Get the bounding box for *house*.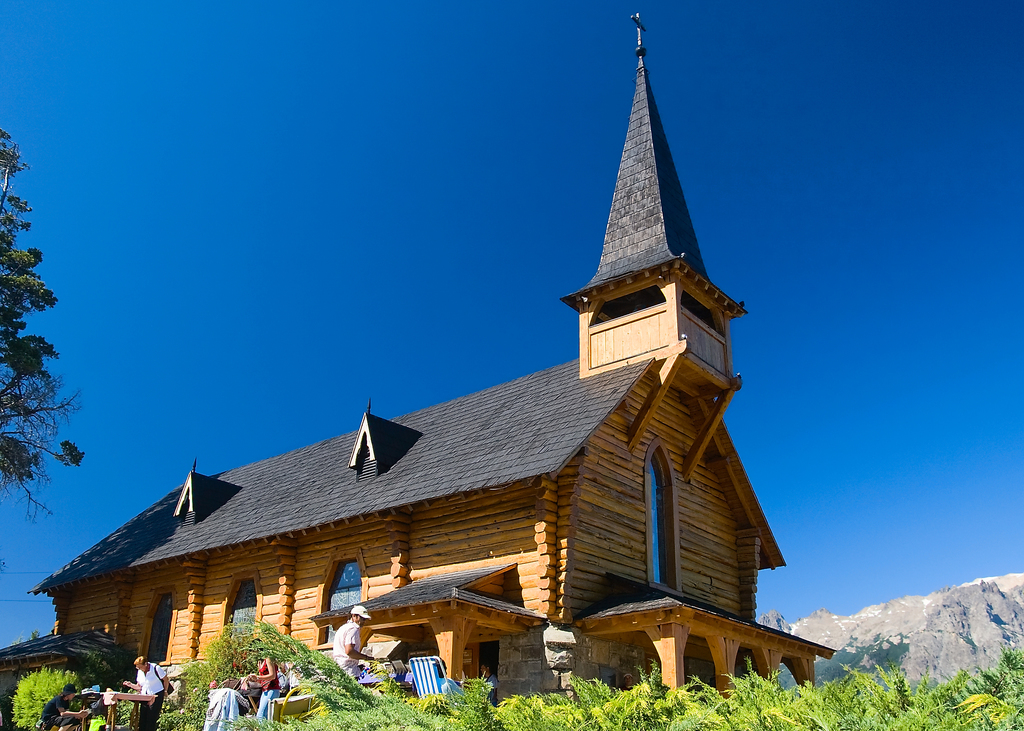
detection(86, 91, 811, 698).
